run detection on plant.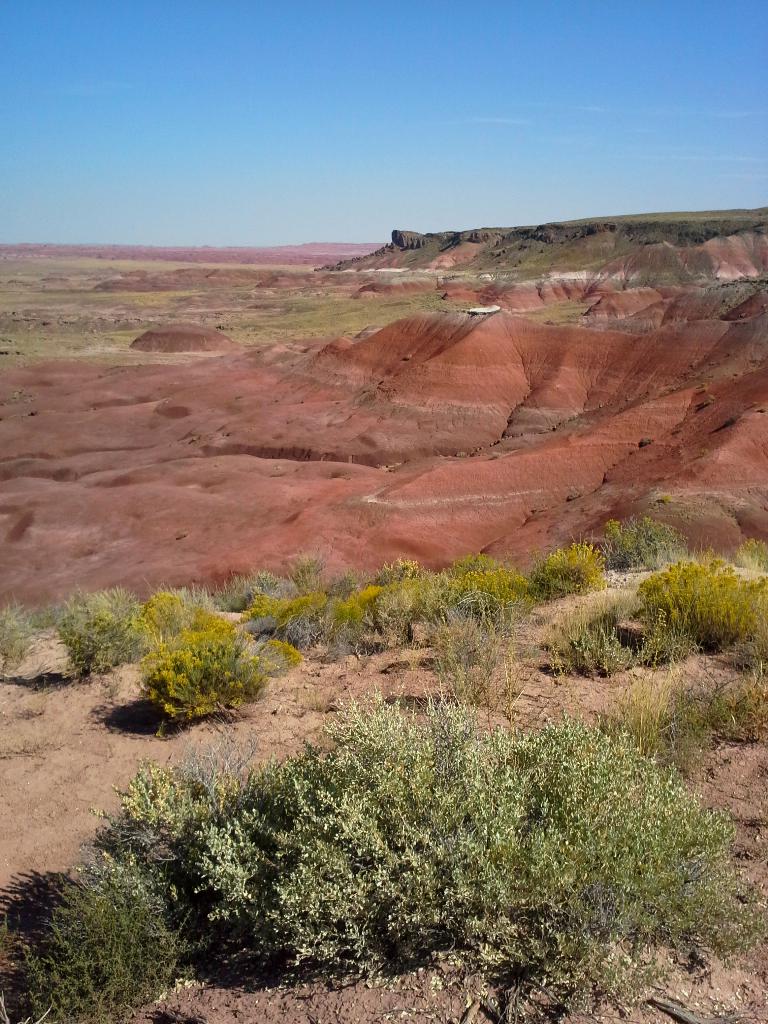
Result: [left=616, top=502, right=723, bottom=581].
